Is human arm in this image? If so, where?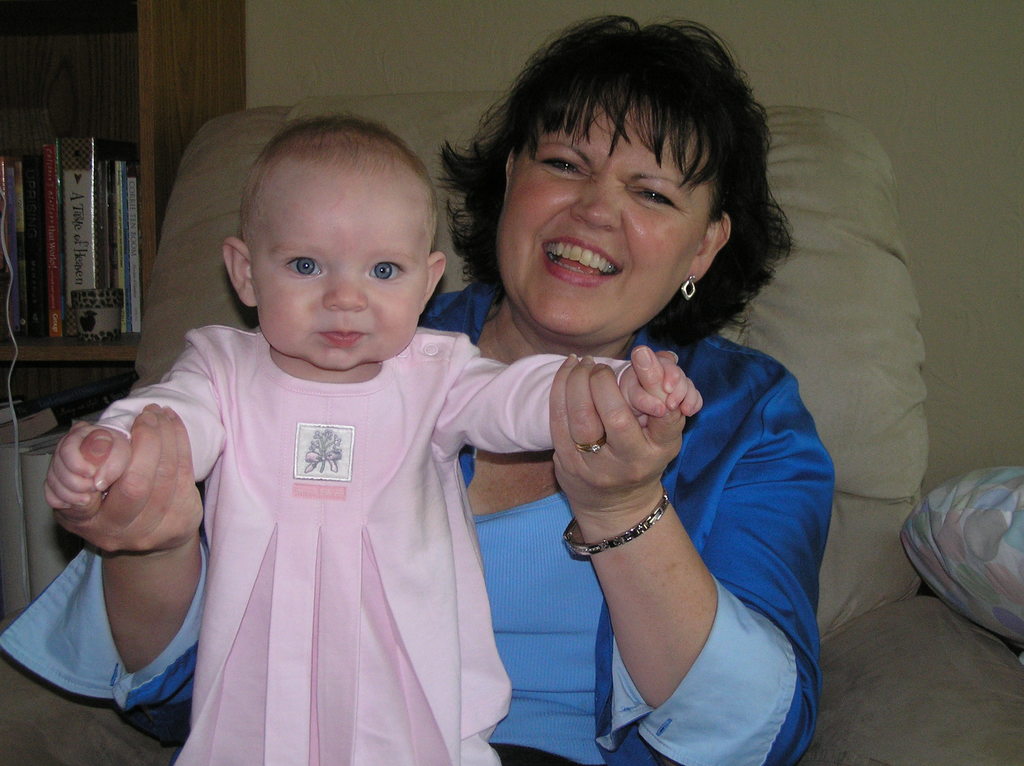
Yes, at (left=42, top=329, right=242, bottom=514).
